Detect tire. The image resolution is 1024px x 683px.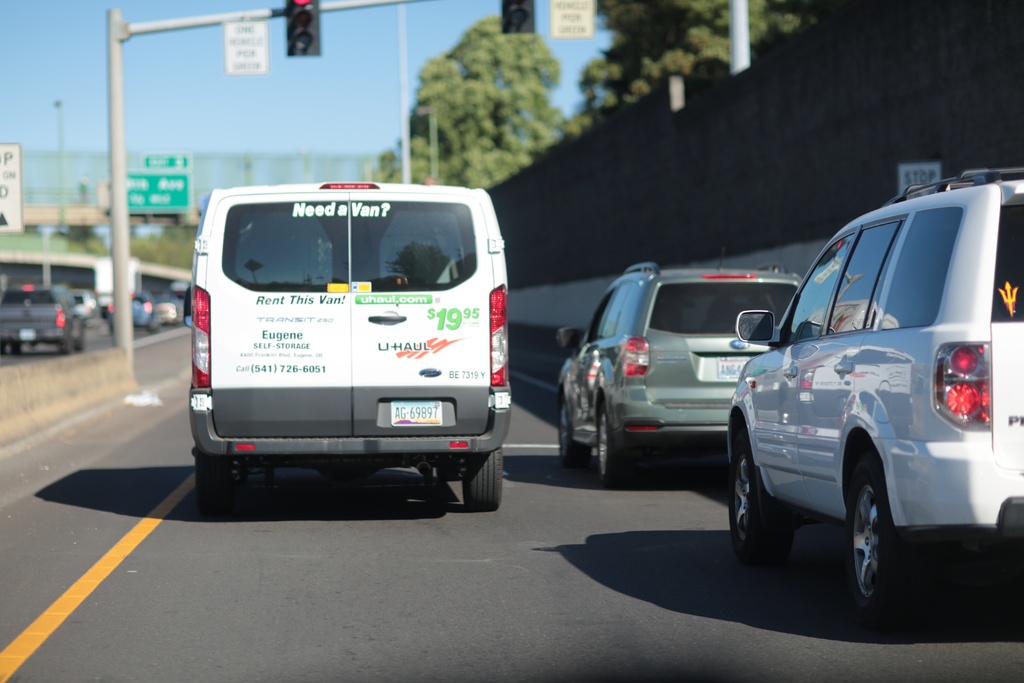
844,452,912,636.
